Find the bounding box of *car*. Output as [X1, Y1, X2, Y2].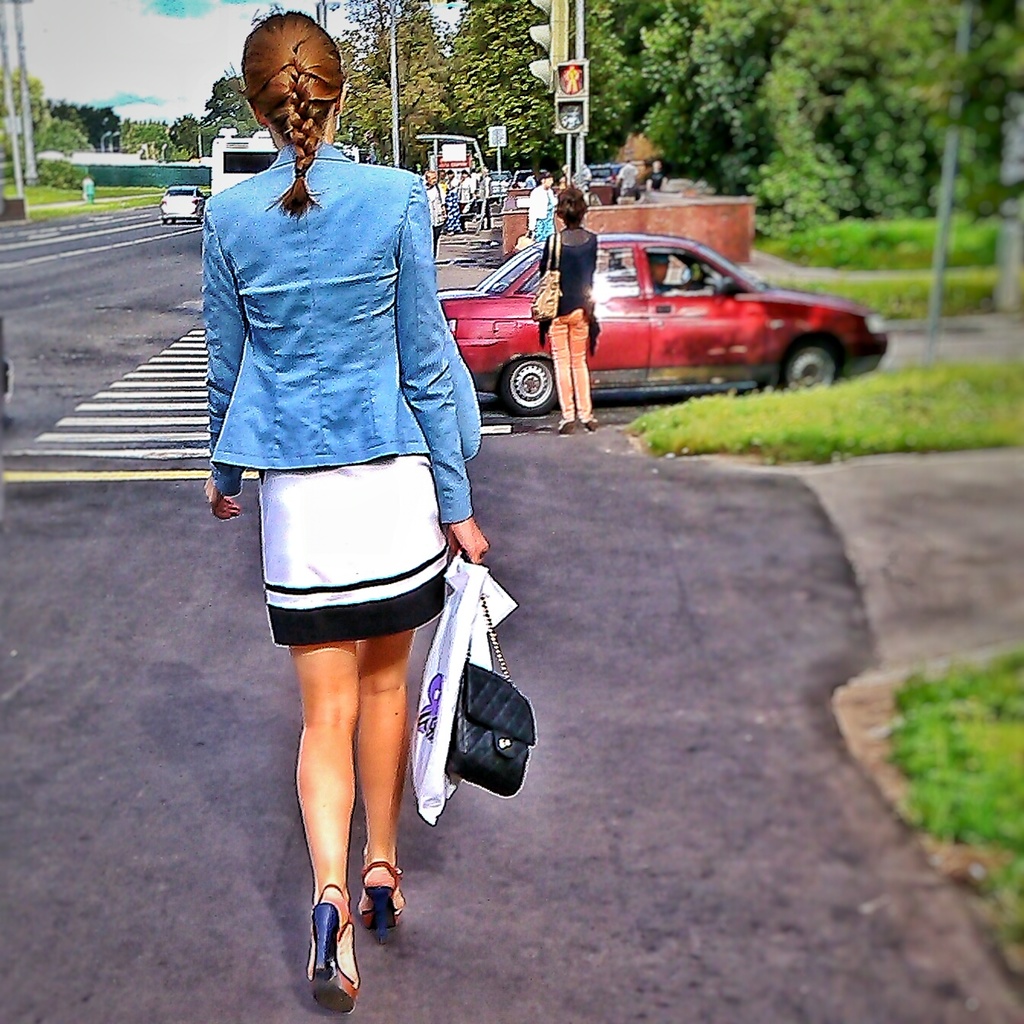
[159, 180, 205, 226].
